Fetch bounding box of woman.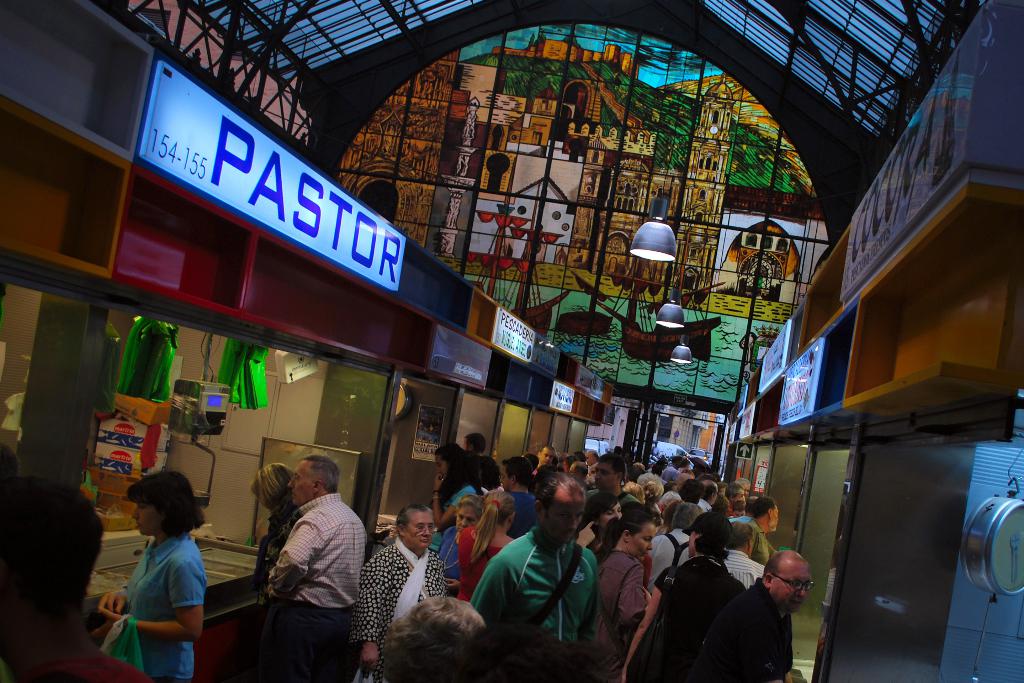
Bbox: x1=570, y1=496, x2=649, y2=588.
